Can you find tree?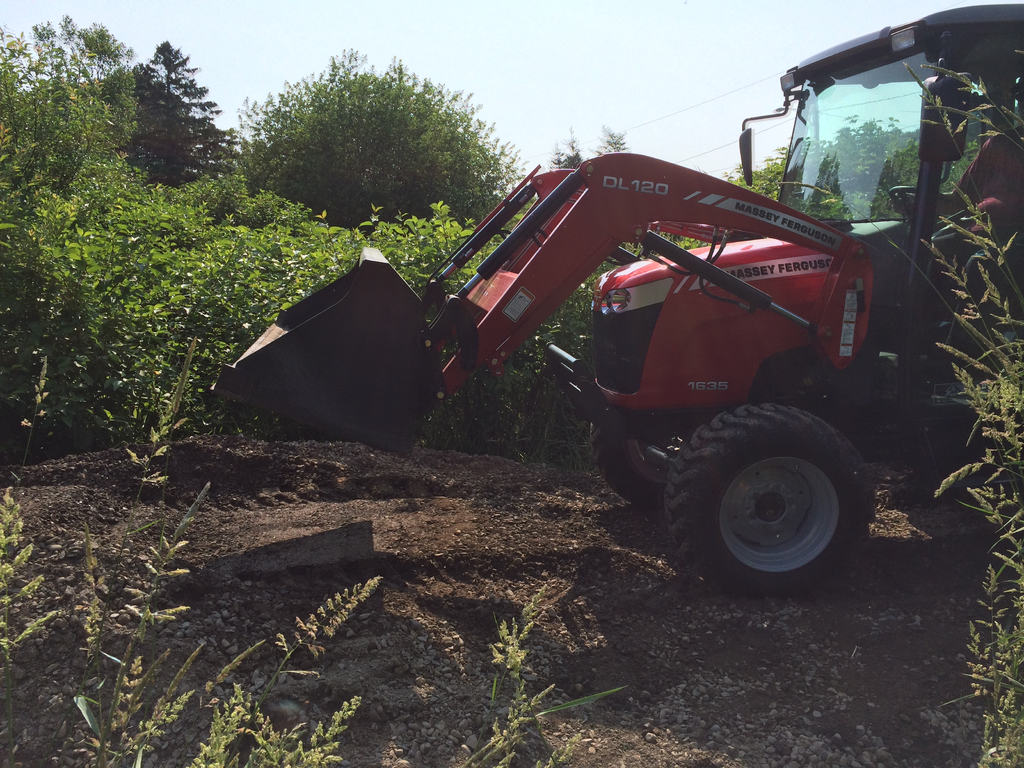
Yes, bounding box: bbox=(126, 40, 225, 187).
